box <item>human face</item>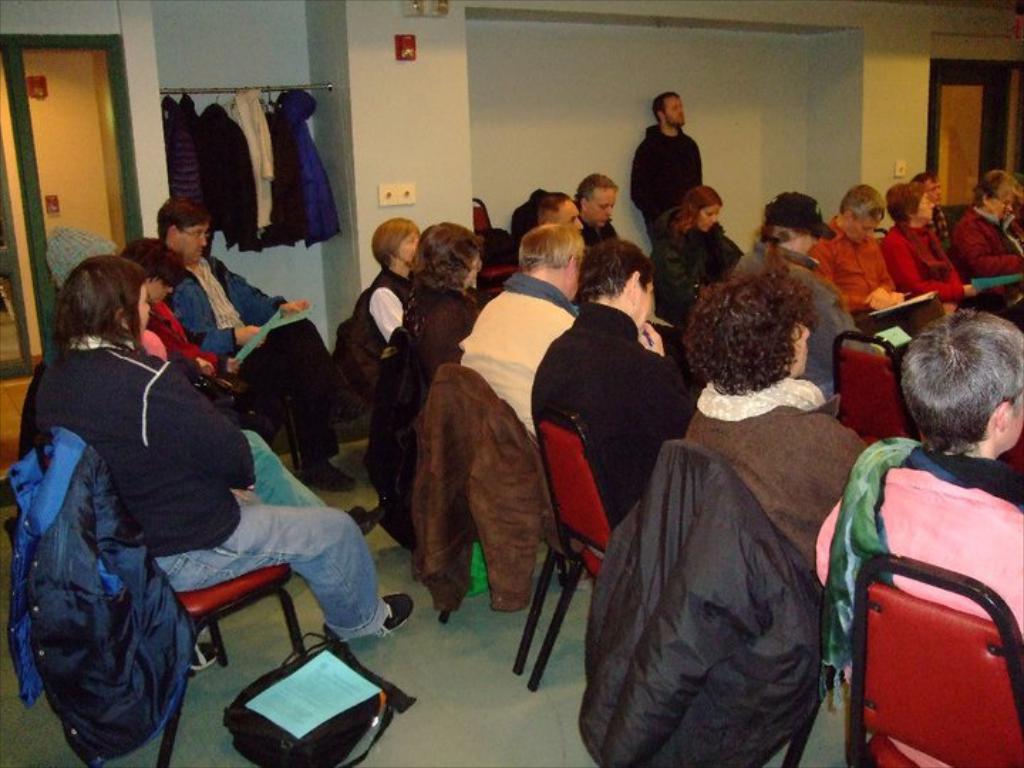
pyautogui.locateOnScreen(135, 284, 151, 329)
